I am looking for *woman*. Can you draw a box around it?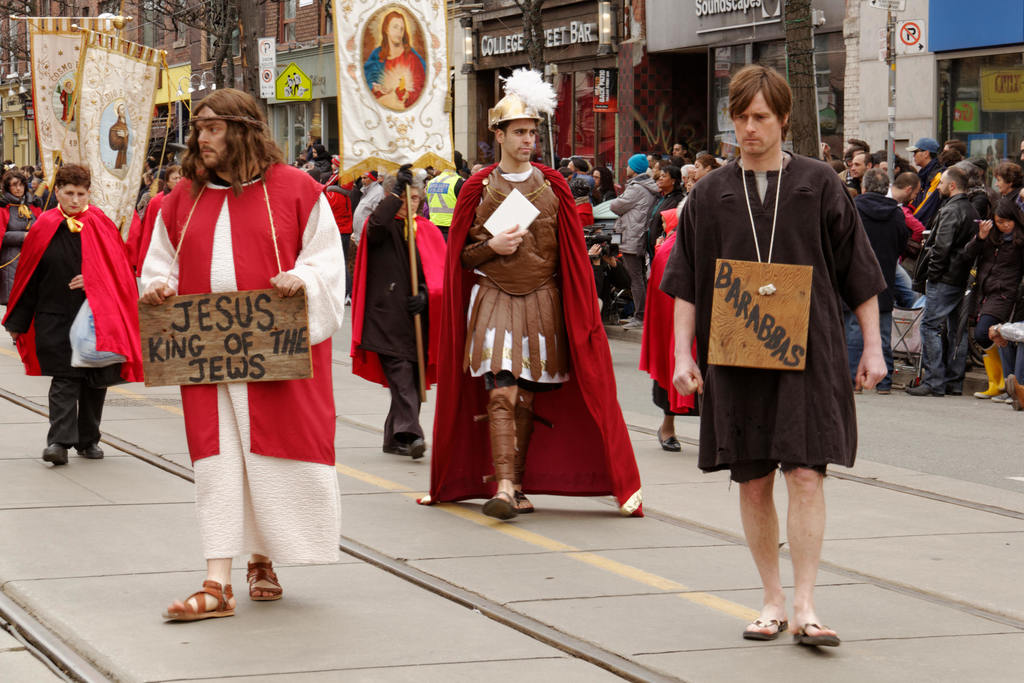
Sure, the bounding box is Rect(694, 150, 719, 183).
